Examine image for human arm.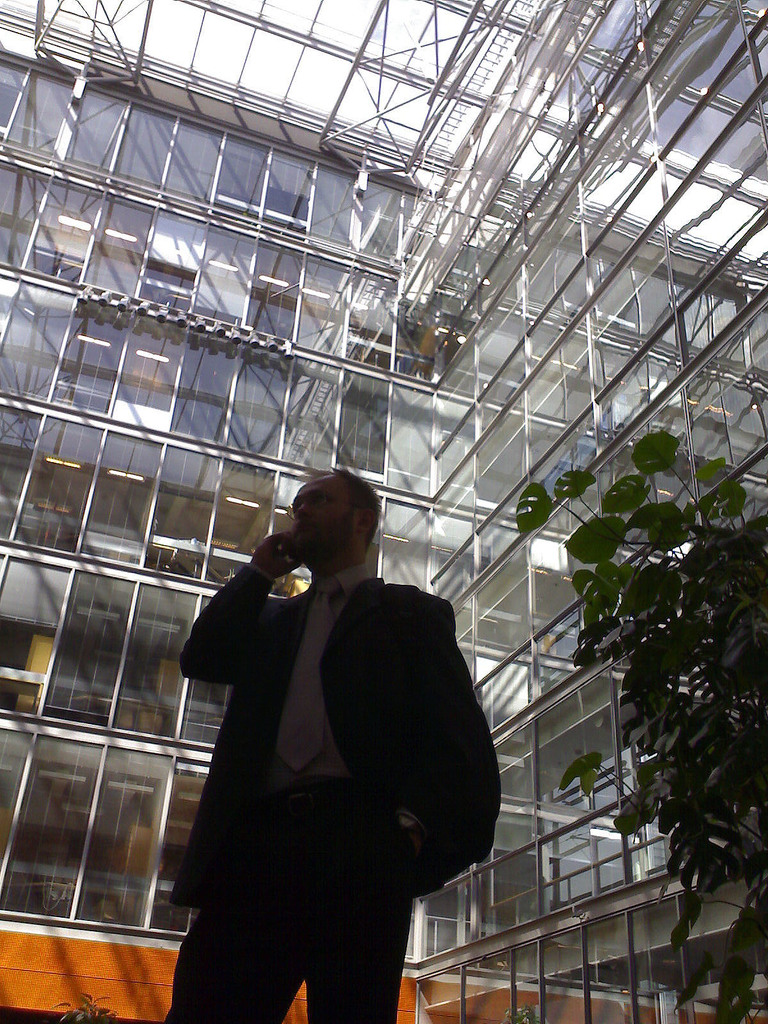
Examination result: region(182, 531, 289, 680).
